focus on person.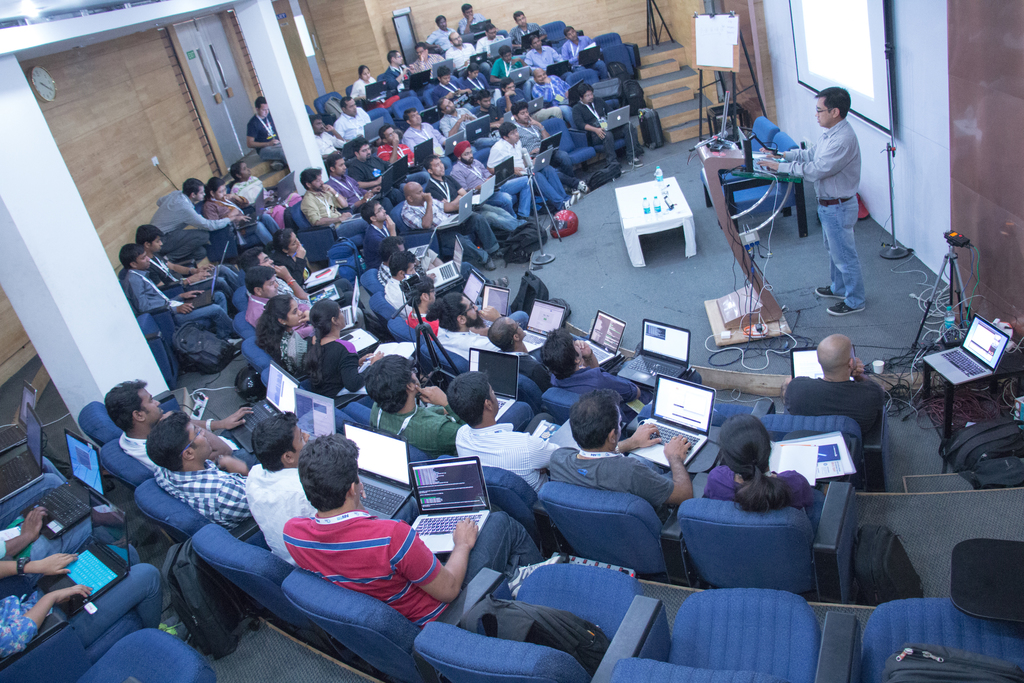
Focused at <box>234,397,334,588</box>.
